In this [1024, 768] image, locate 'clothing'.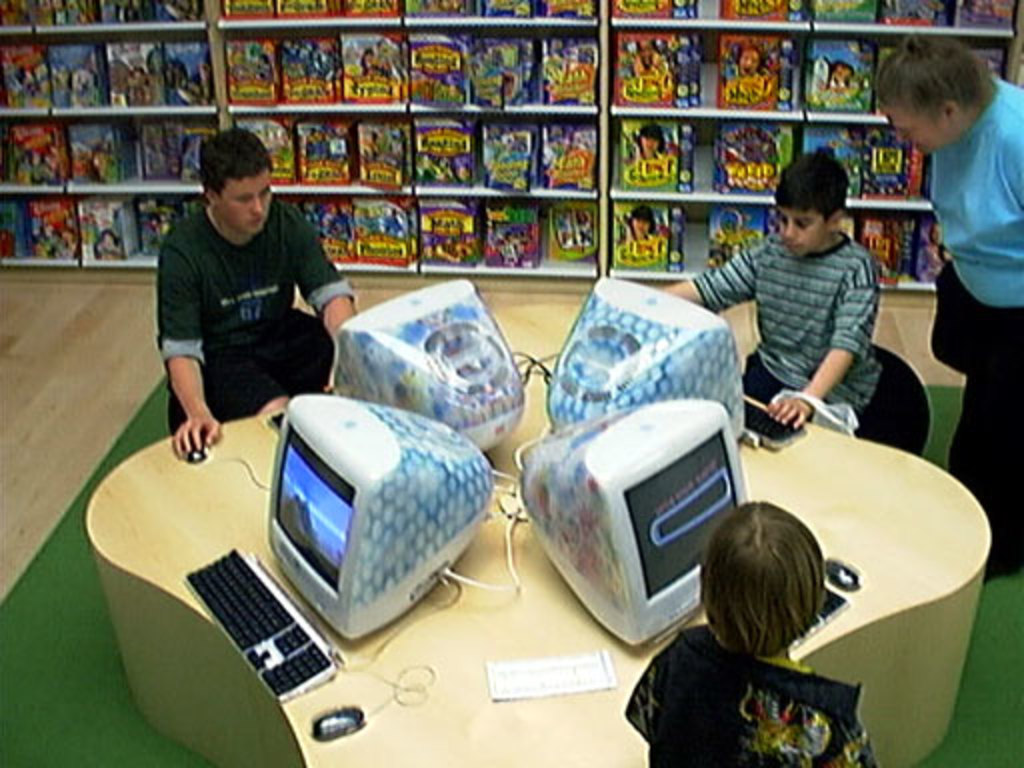
Bounding box: [154,208,366,450].
